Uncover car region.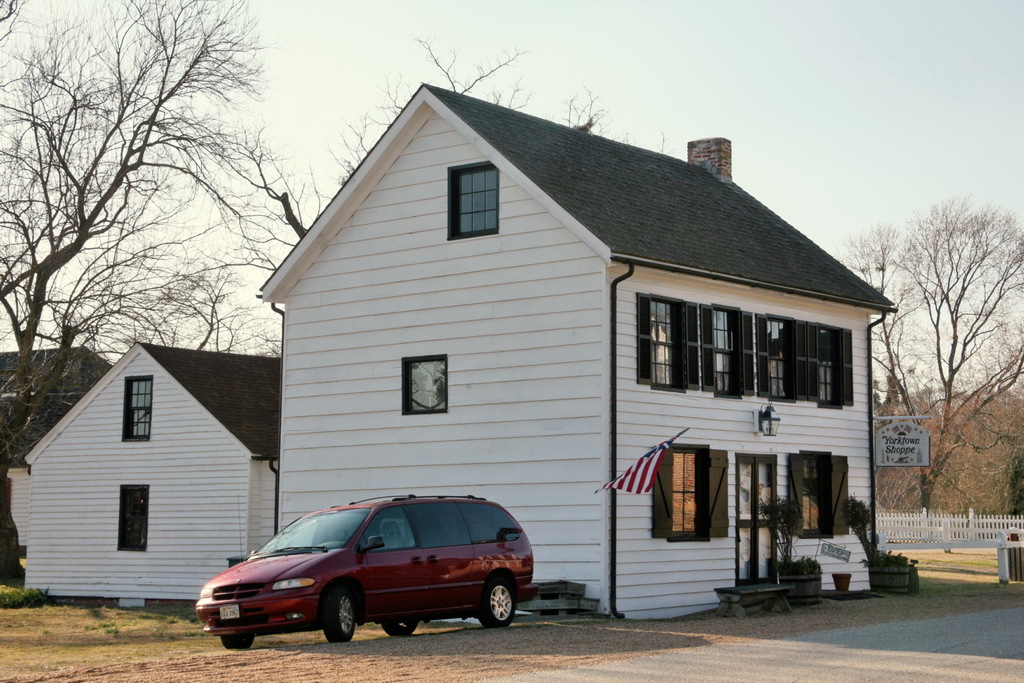
Uncovered: 195 492 536 645.
